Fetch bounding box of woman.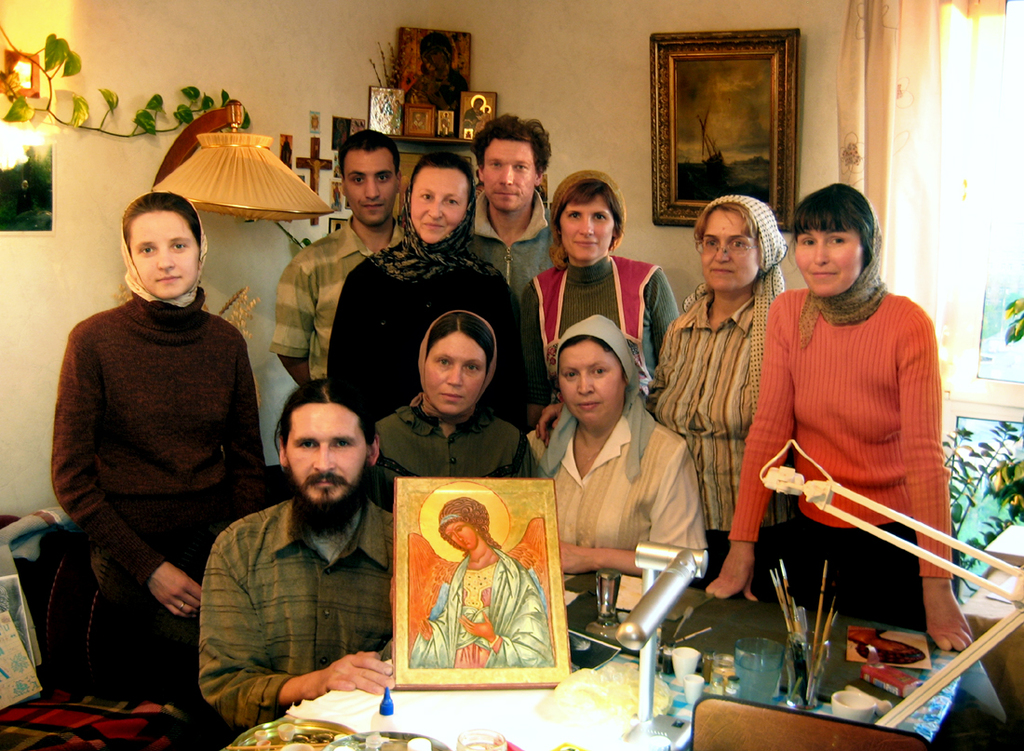
Bbox: [322,143,517,430].
